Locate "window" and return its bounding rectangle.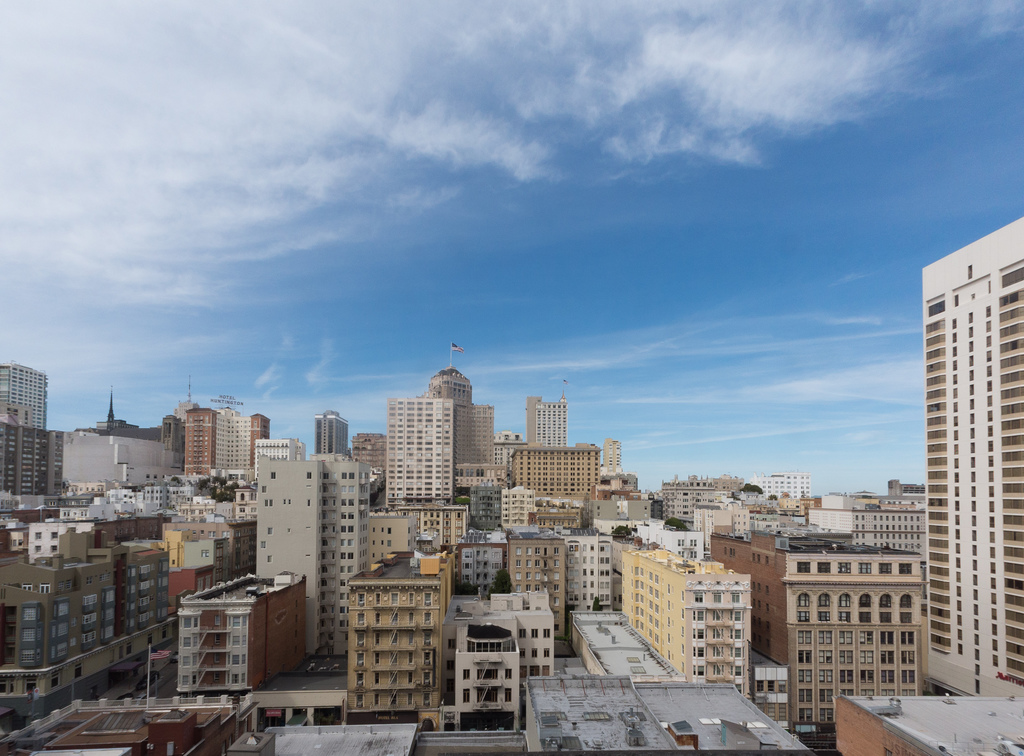
left=879, top=652, right=895, bottom=667.
